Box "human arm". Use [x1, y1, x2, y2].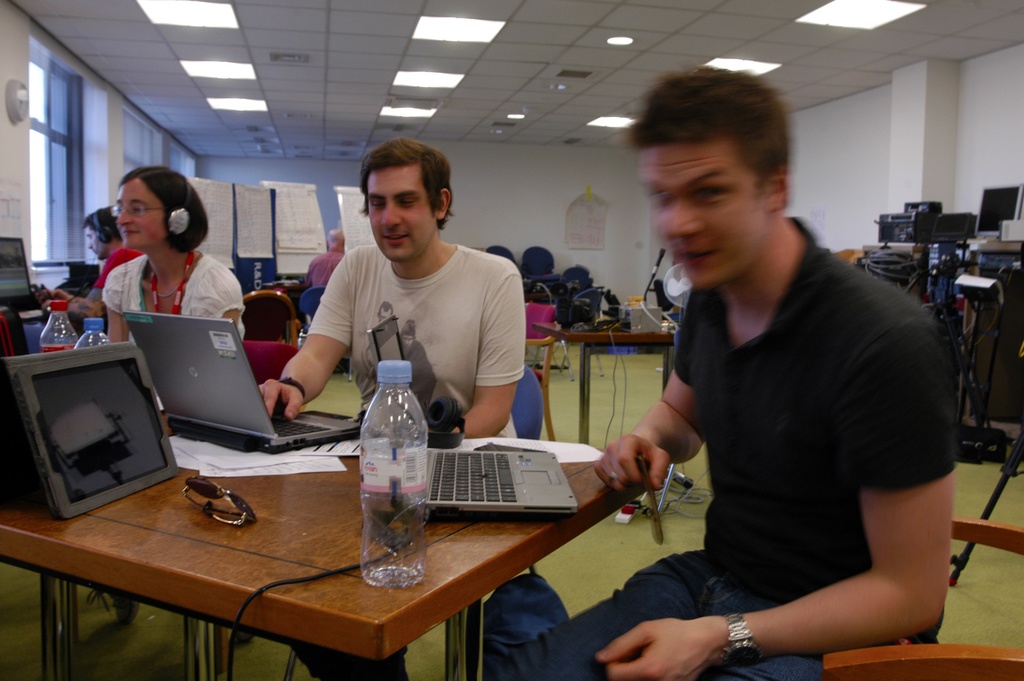
[101, 281, 131, 343].
